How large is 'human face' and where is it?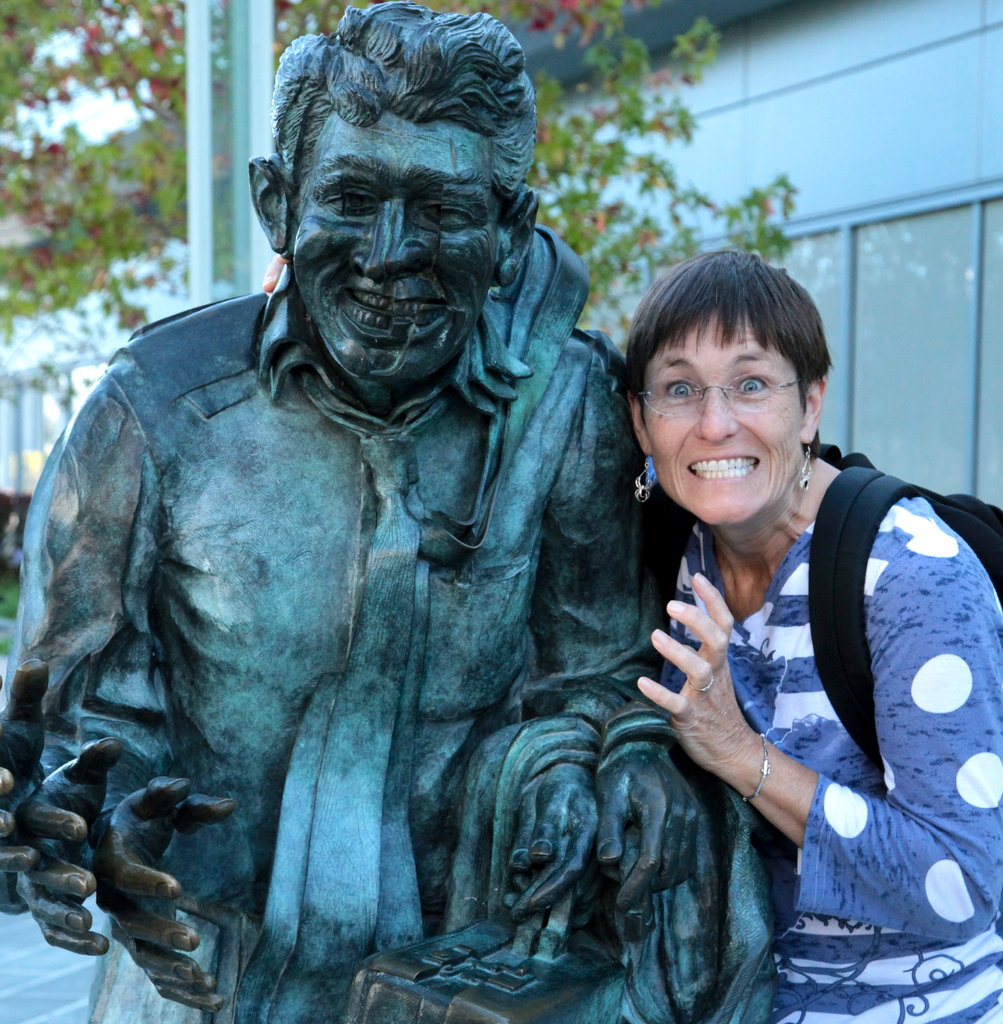
Bounding box: 282, 118, 509, 393.
